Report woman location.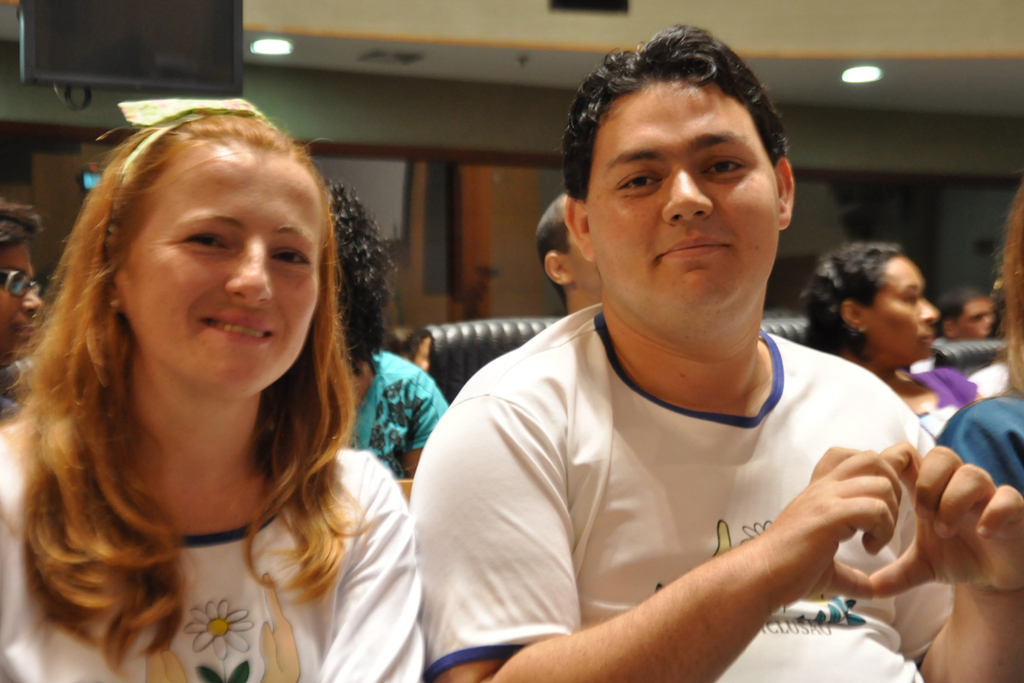
Report: Rect(0, 96, 466, 675).
